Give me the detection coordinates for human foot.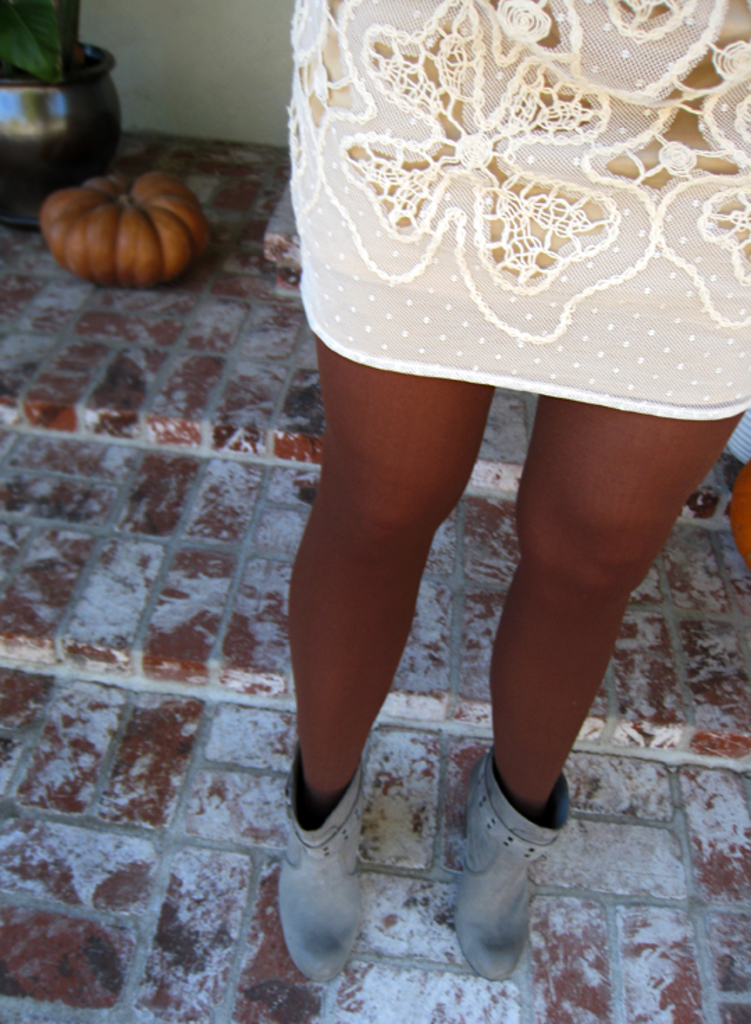
445 767 567 988.
